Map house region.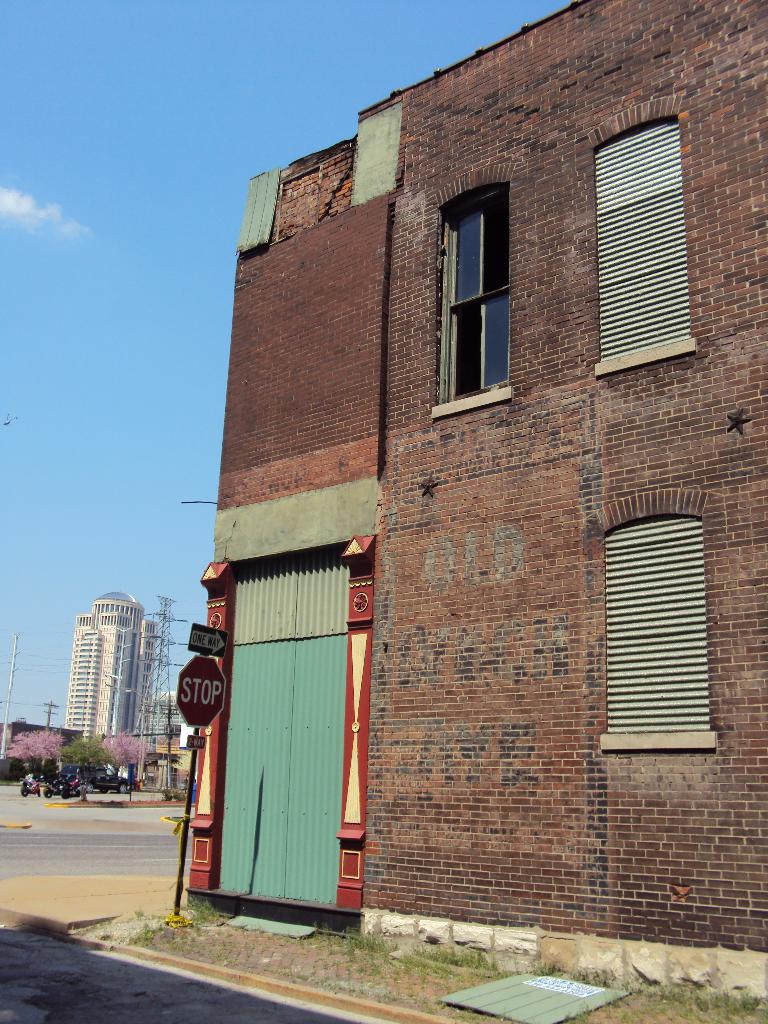
Mapped to <bbox>68, 589, 159, 739</bbox>.
